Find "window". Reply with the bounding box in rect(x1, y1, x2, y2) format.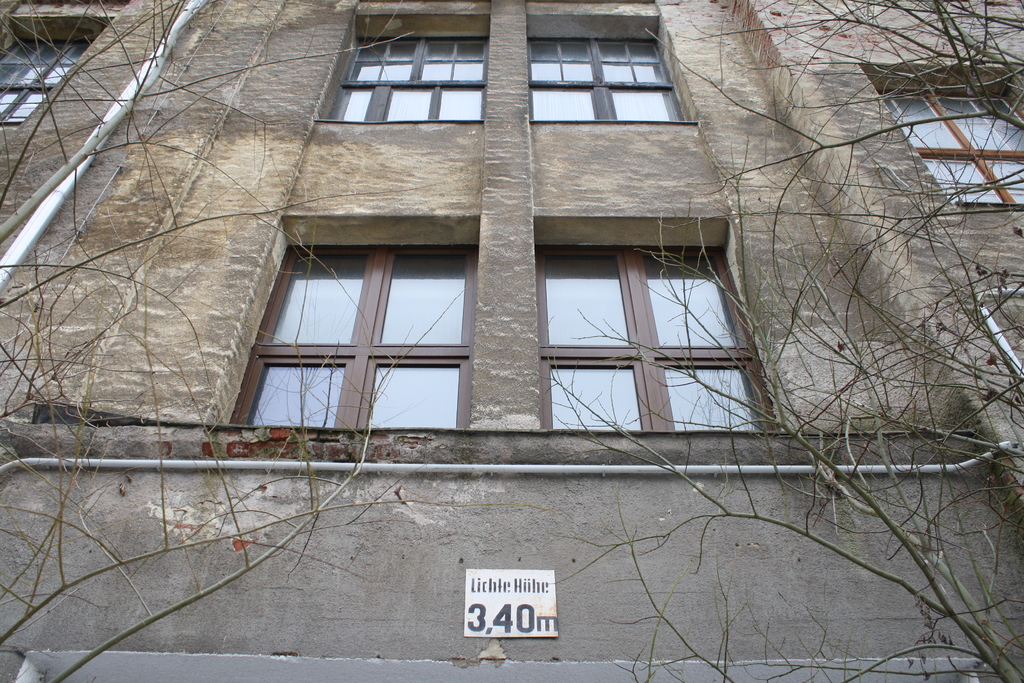
rect(329, 34, 488, 120).
